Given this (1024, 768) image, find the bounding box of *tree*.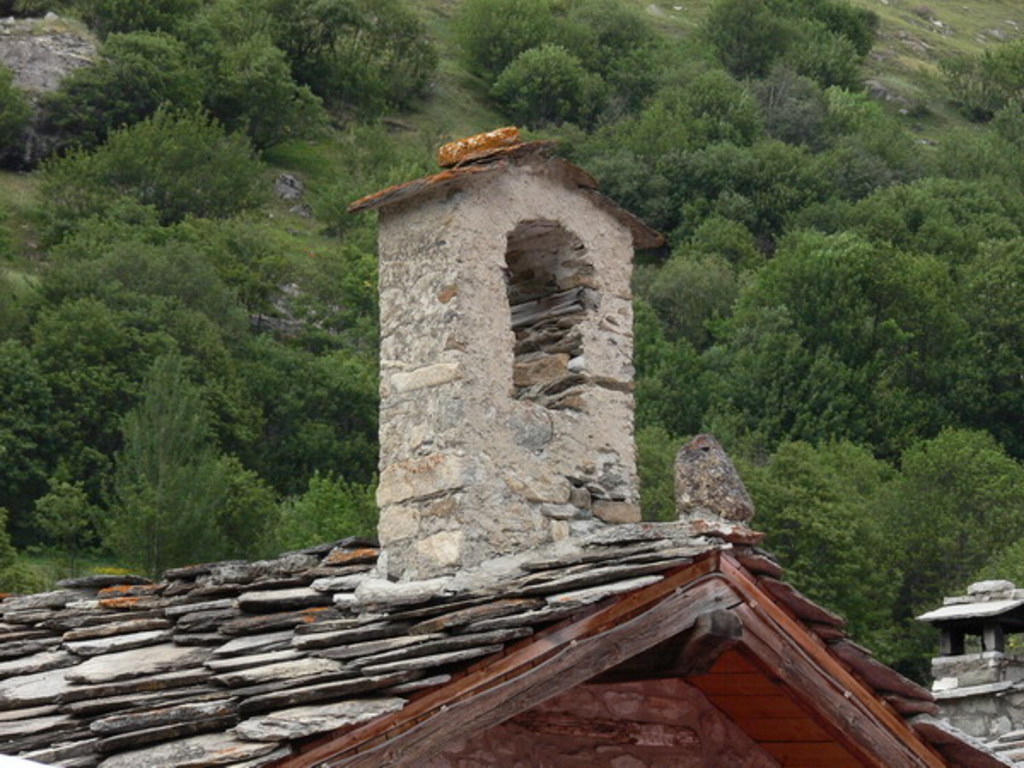
box(631, 416, 678, 517).
